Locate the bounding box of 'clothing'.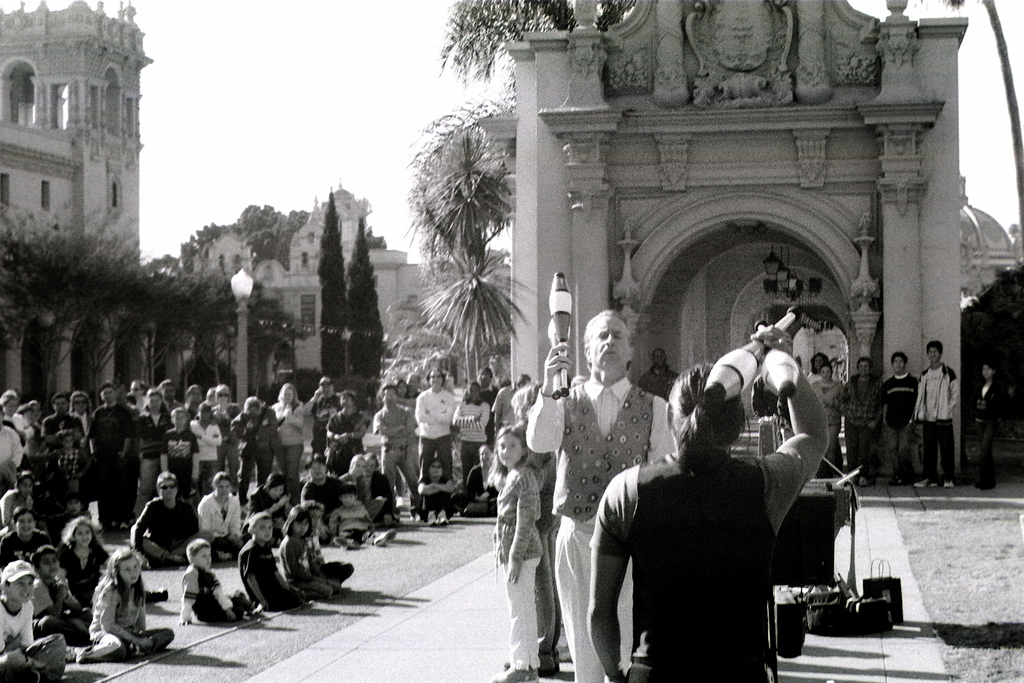
Bounding box: x1=808, y1=375, x2=851, y2=466.
